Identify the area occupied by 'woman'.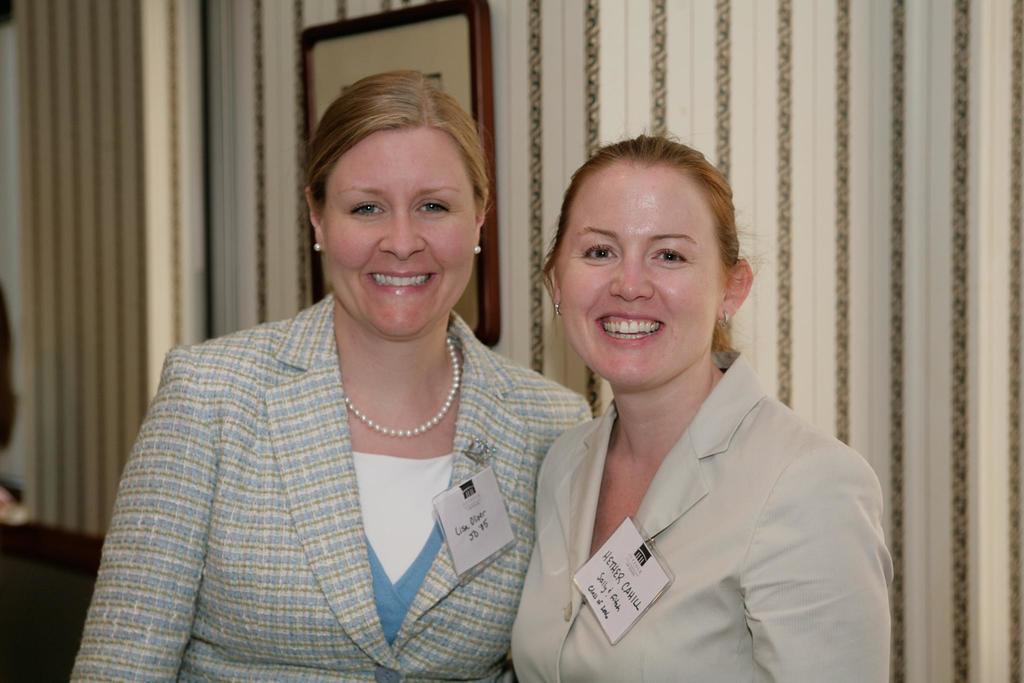
Area: 506 131 901 680.
